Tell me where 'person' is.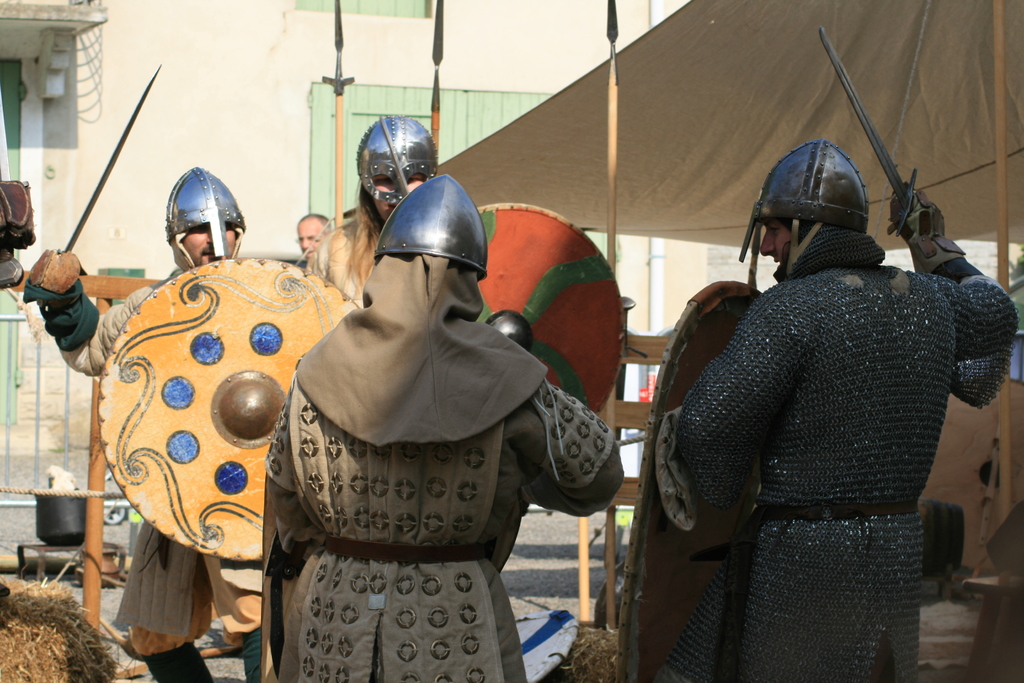
'person' is at (20,164,308,682).
